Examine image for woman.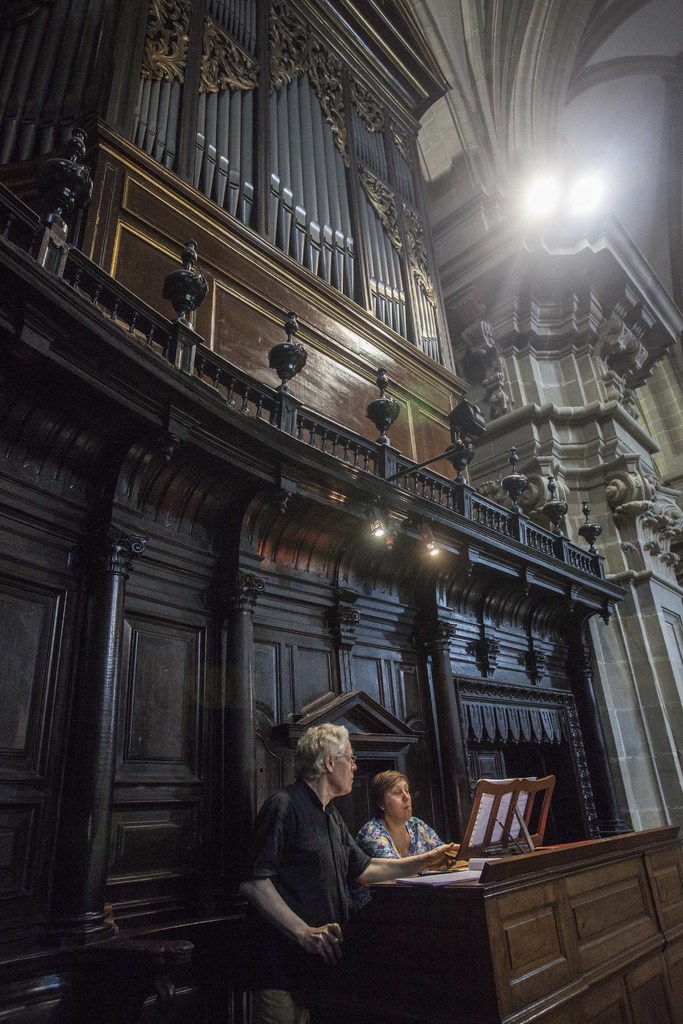
Examination result: BBox(345, 771, 463, 916).
